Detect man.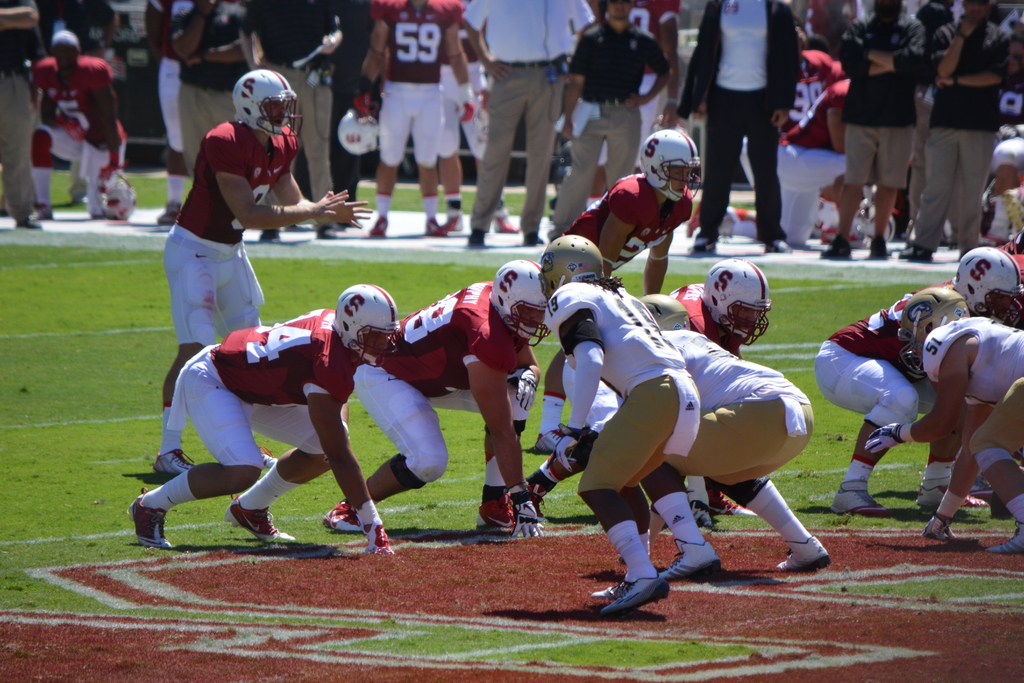
Detected at locate(528, 129, 693, 452).
